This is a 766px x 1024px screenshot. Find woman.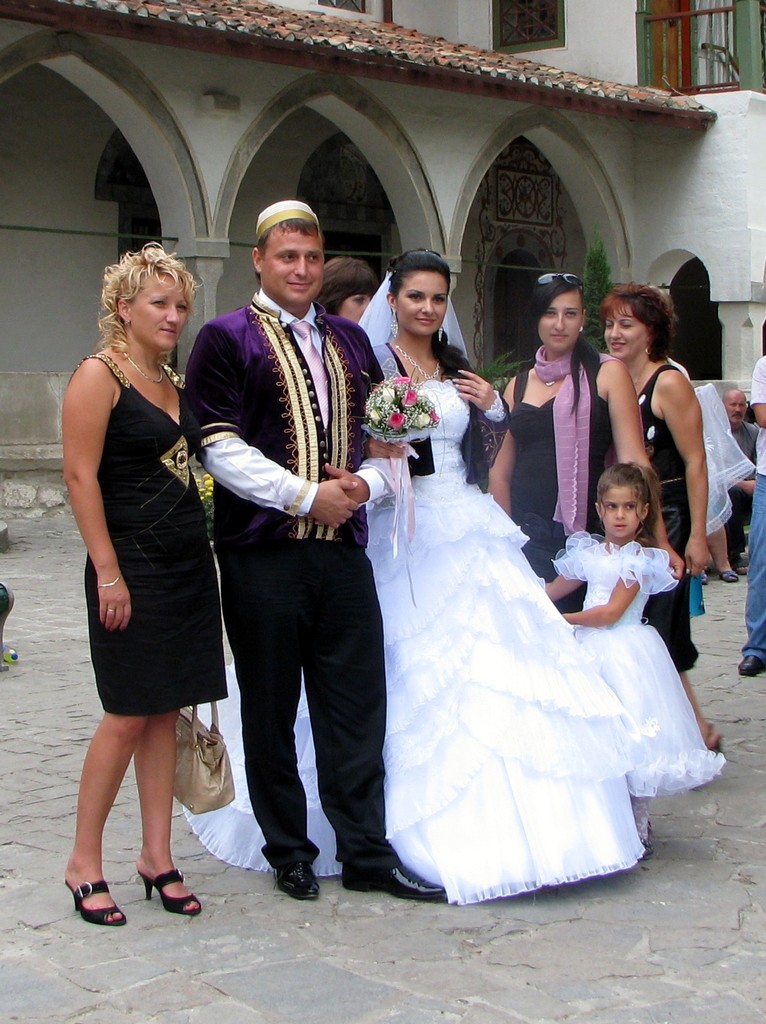
Bounding box: (left=311, top=257, right=388, bottom=335).
